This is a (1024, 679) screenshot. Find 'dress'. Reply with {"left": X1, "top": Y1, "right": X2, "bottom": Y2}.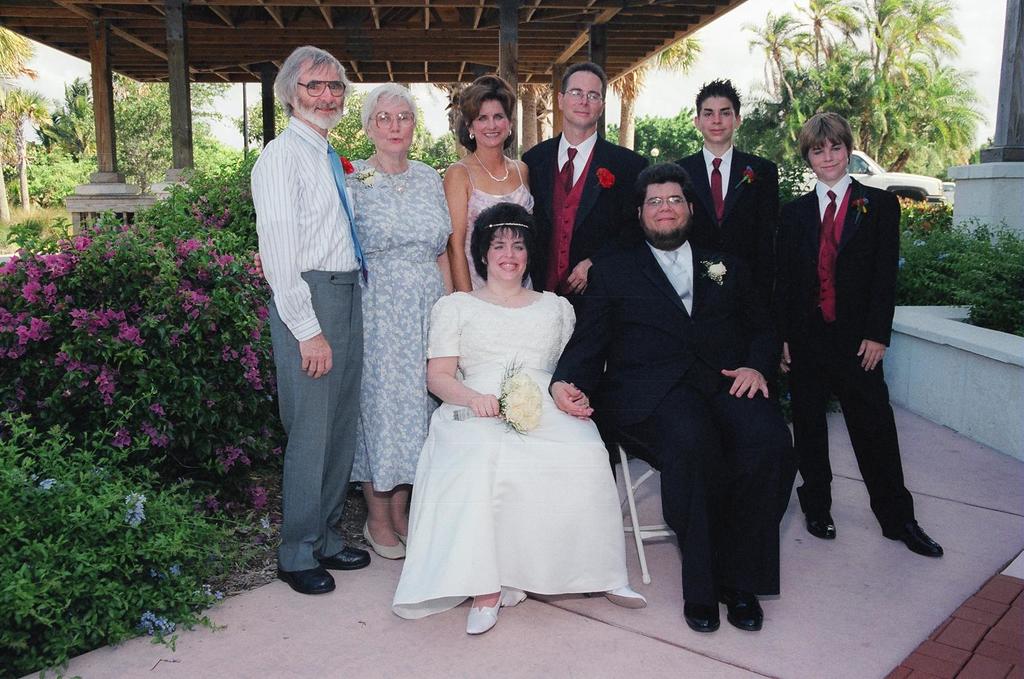
{"left": 454, "top": 158, "right": 534, "bottom": 295}.
